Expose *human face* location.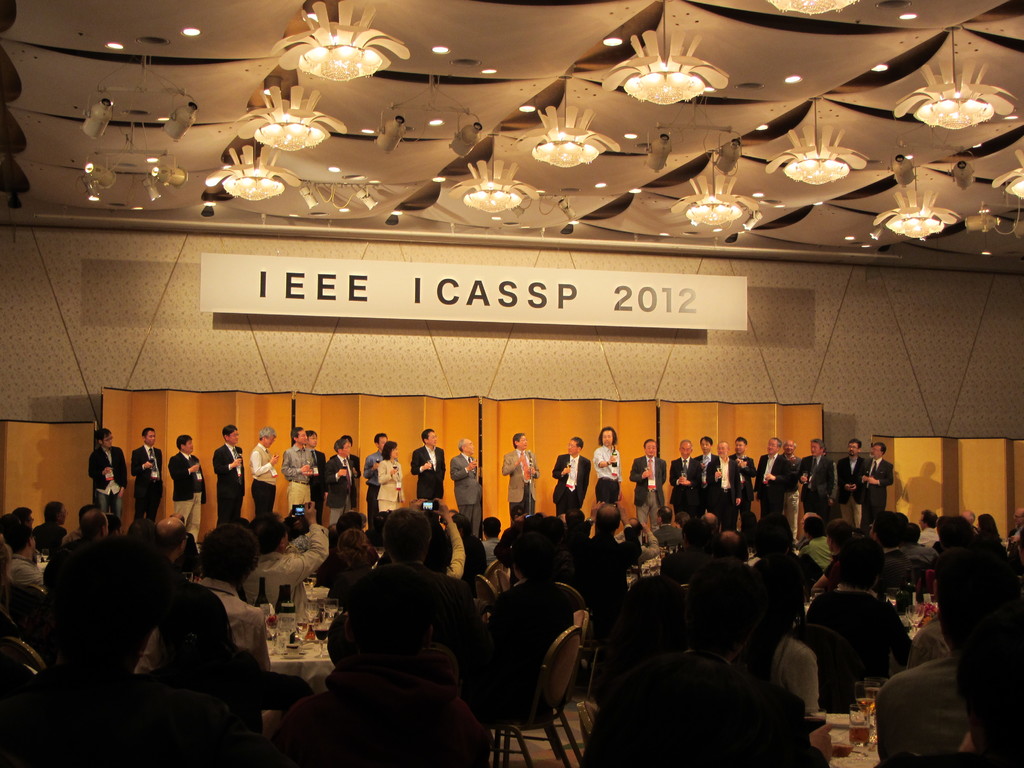
Exposed at locate(463, 440, 474, 456).
